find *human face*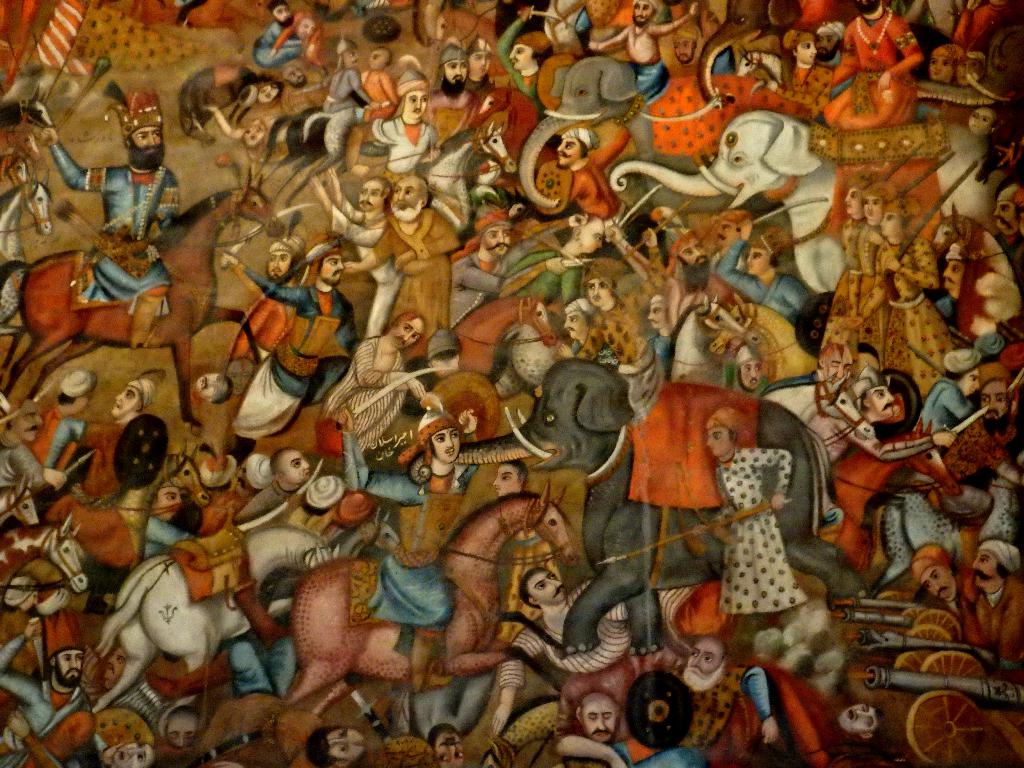
(left=389, top=179, right=419, bottom=216)
